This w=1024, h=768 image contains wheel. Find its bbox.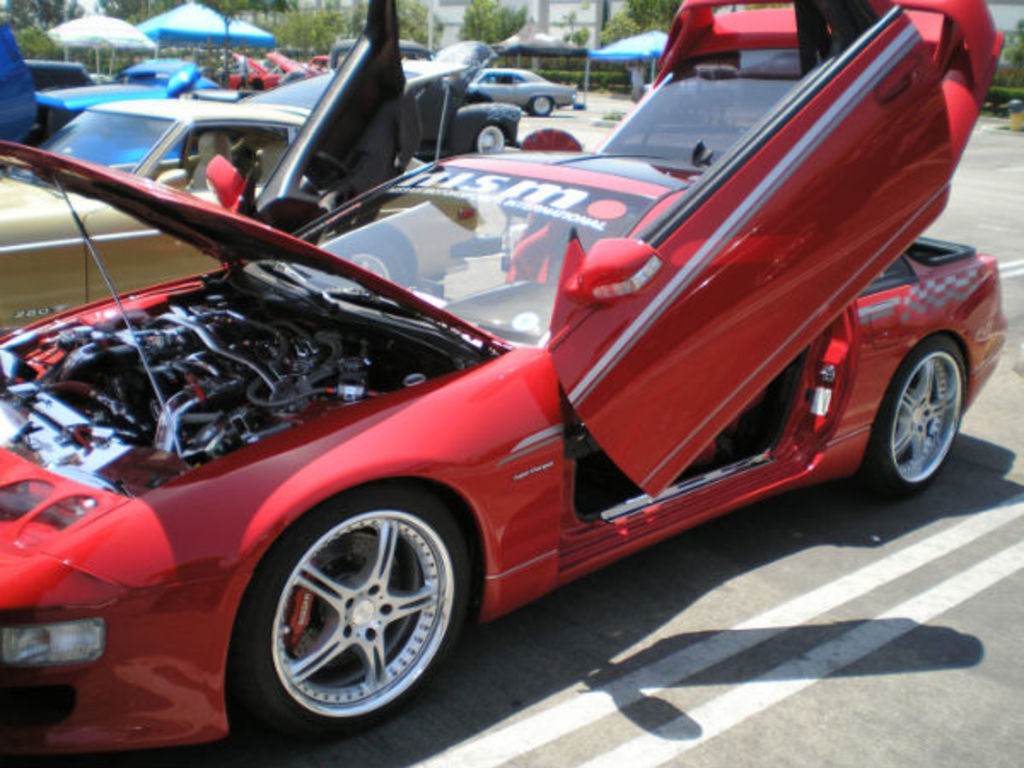
x1=860, y1=335, x2=969, y2=492.
